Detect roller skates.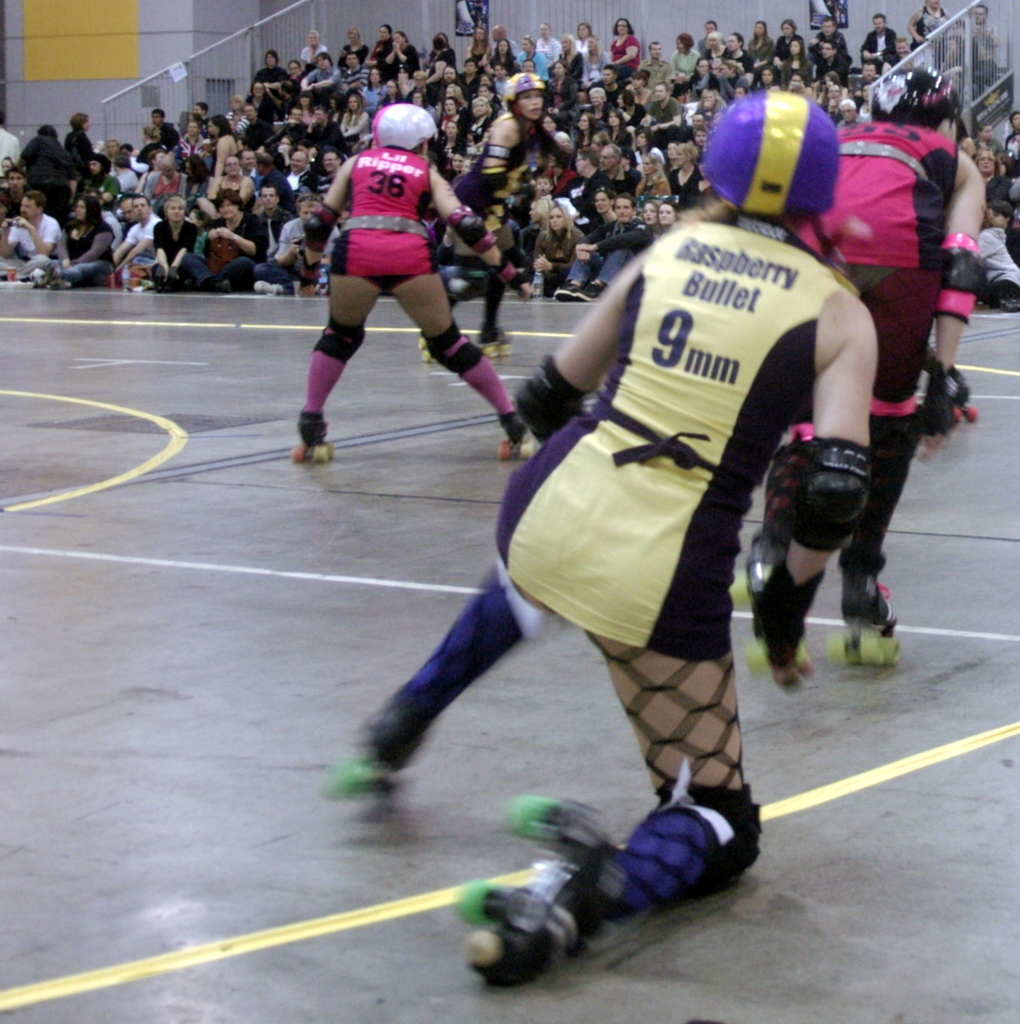
Detected at {"x1": 419, "y1": 333, "x2": 441, "y2": 368}.
